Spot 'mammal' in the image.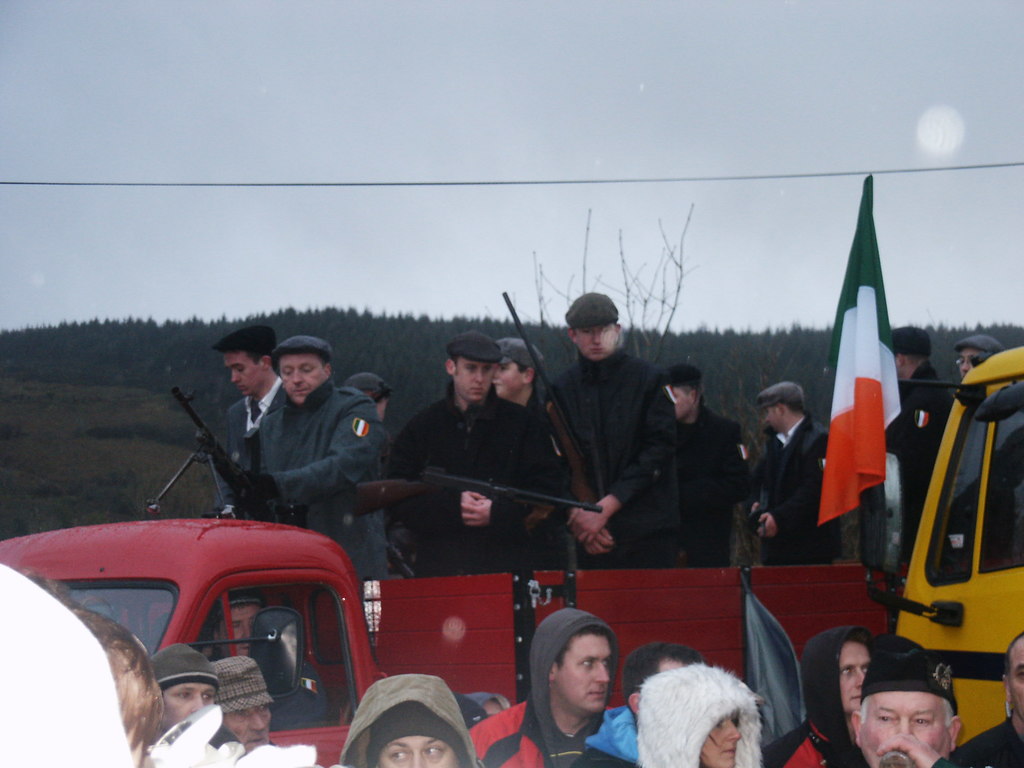
'mammal' found at bbox=(631, 660, 767, 767).
